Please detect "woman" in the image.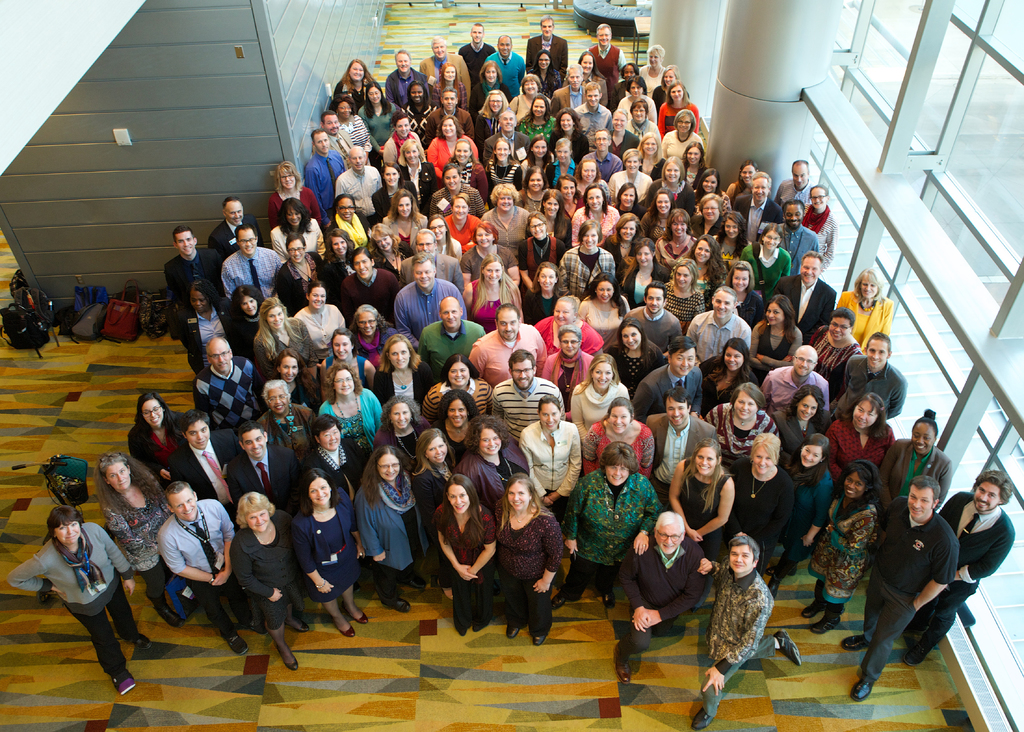
[323, 227, 358, 288].
